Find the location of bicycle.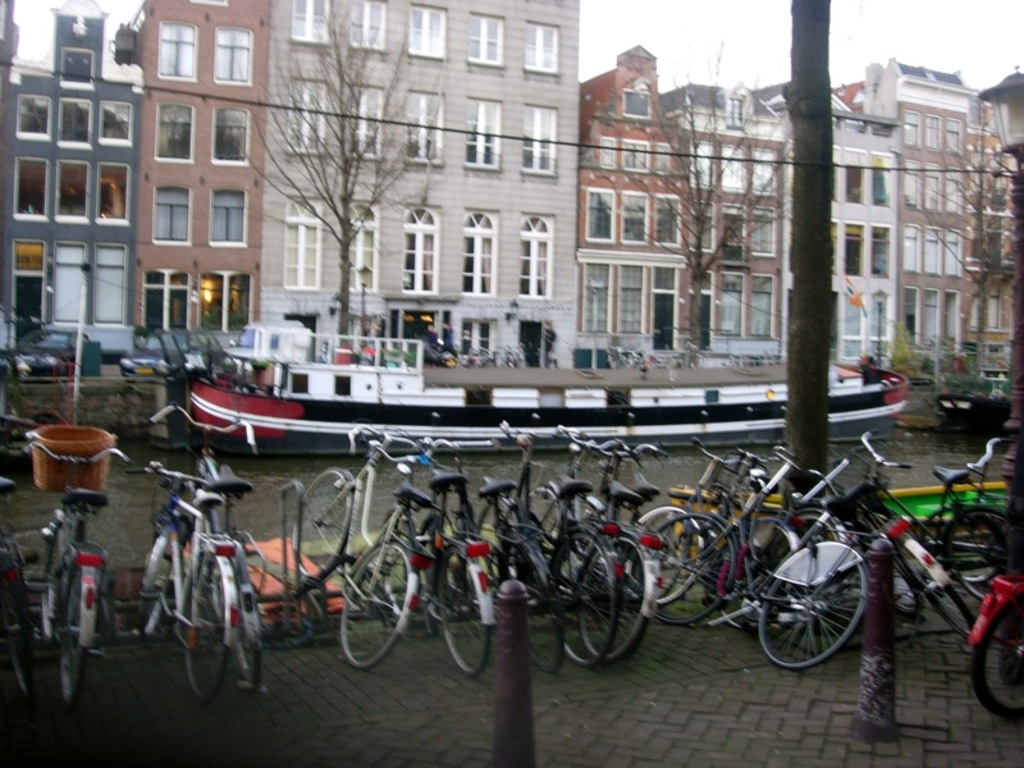
Location: select_region(129, 447, 265, 713).
